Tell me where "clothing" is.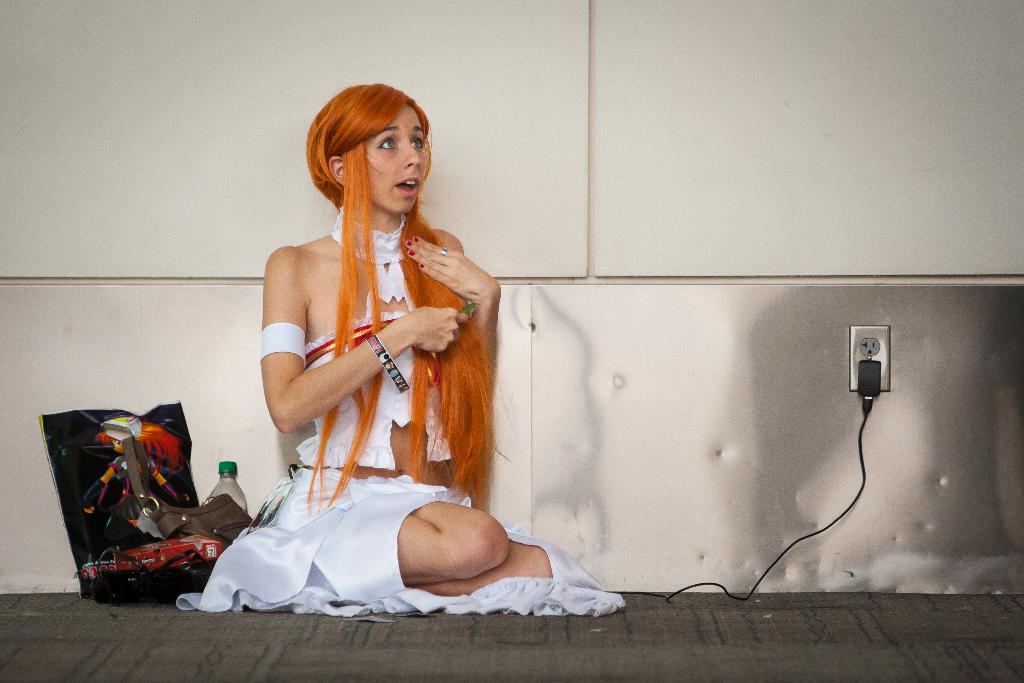
"clothing" is at pyautogui.locateOnScreen(173, 202, 630, 614).
